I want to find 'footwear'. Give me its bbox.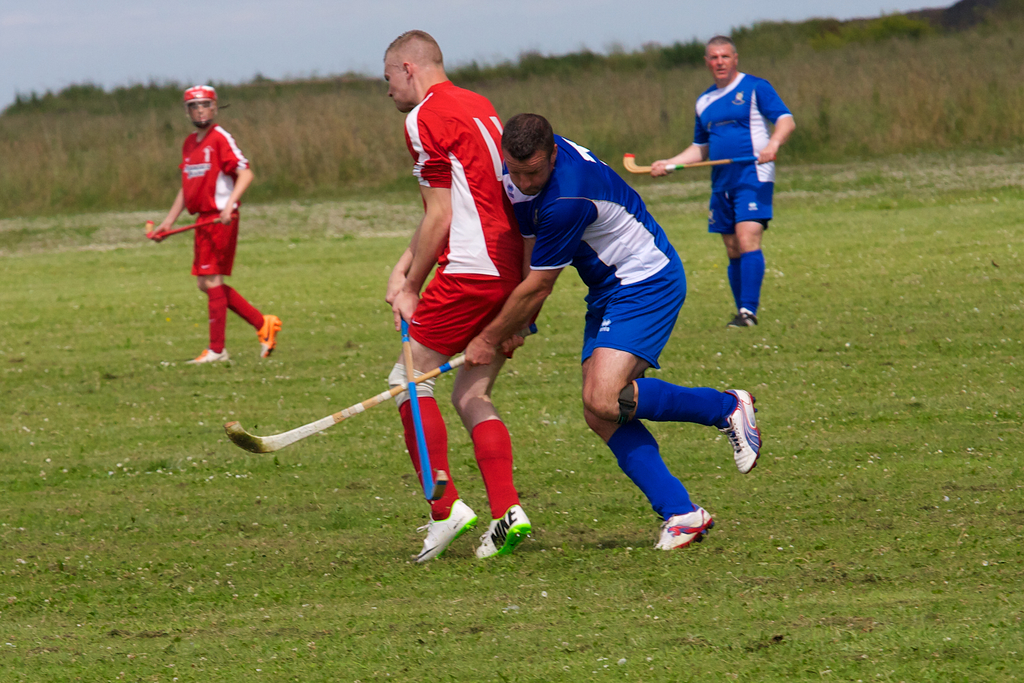
(653, 500, 725, 559).
